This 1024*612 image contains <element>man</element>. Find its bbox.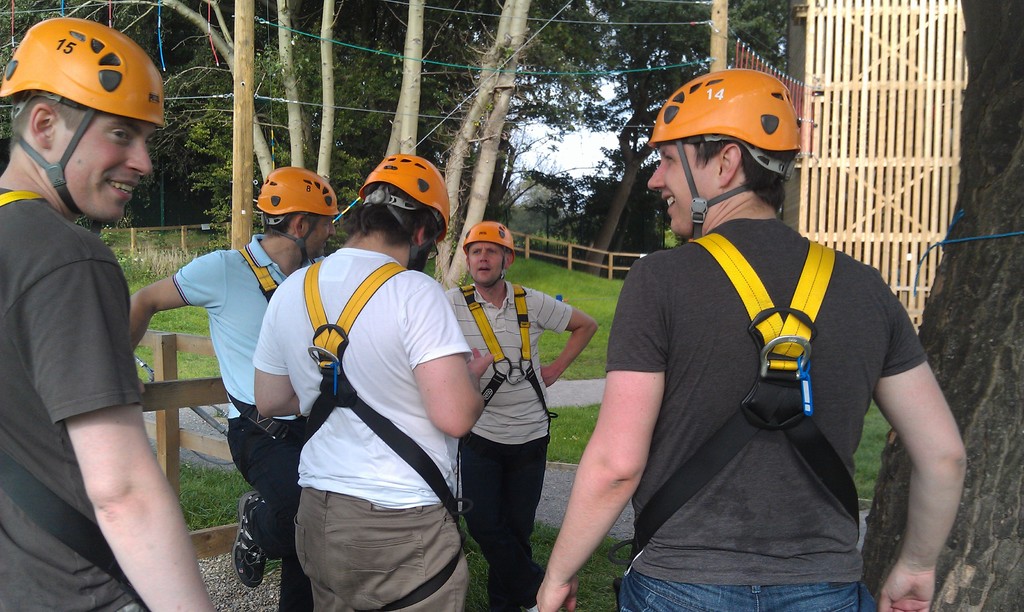
left=252, top=152, right=496, bottom=611.
